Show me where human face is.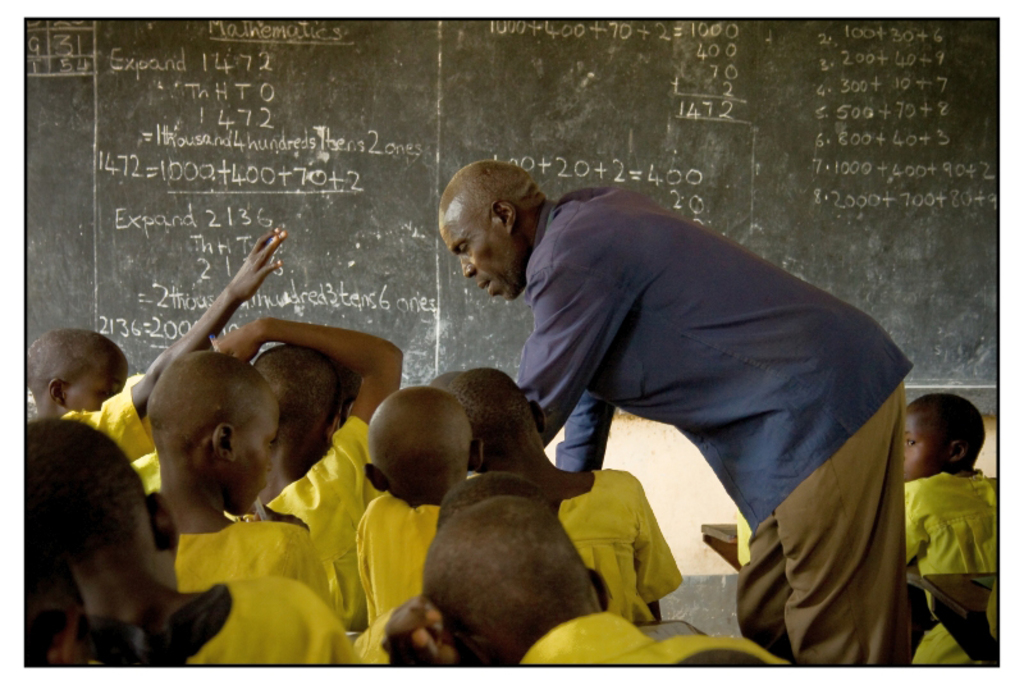
human face is at pyautogui.locateOnScreen(69, 349, 129, 411).
